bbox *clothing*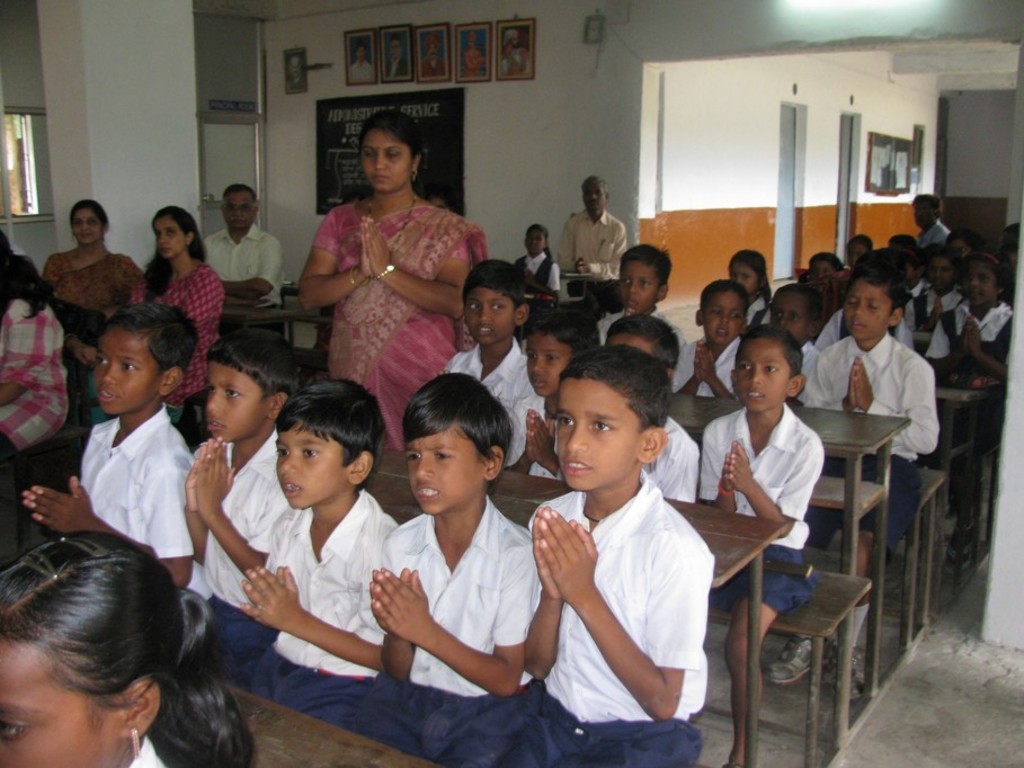
x1=523 y1=432 x2=719 y2=735
